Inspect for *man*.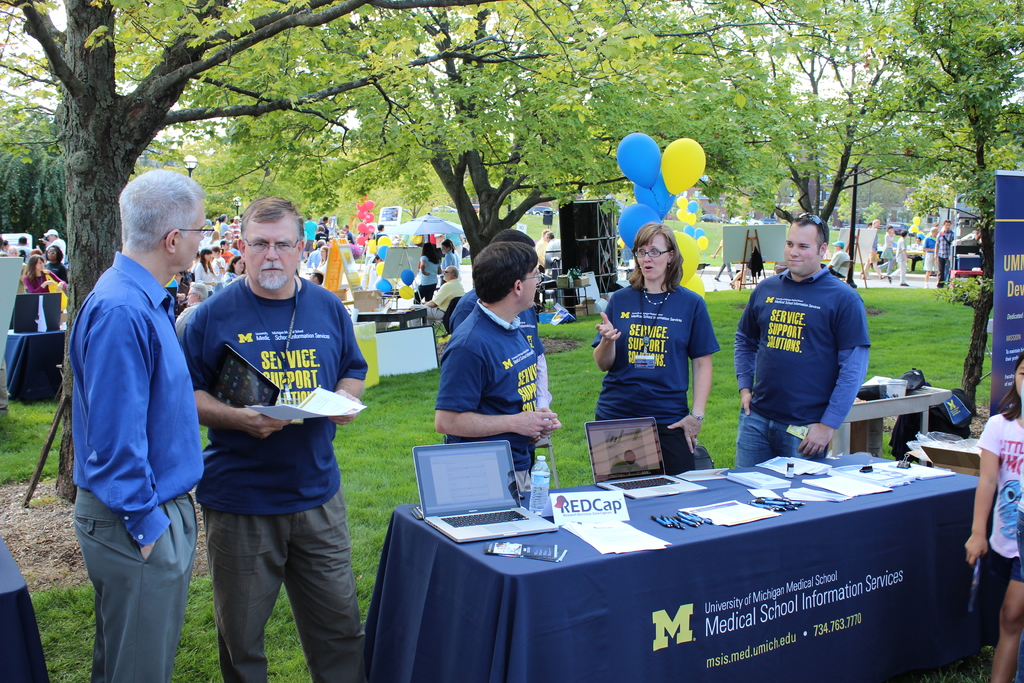
Inspection: rect(219, 239, 234, 264).
